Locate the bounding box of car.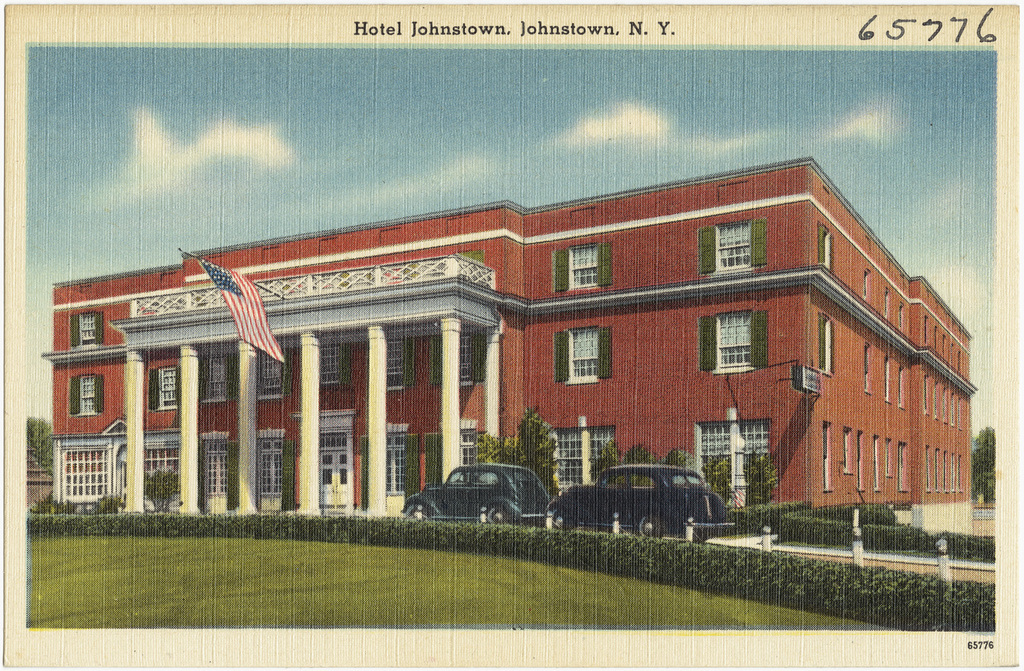
Bounding box: {"left": 554, "top": 467, "right": 740, "bottom": 542}.
